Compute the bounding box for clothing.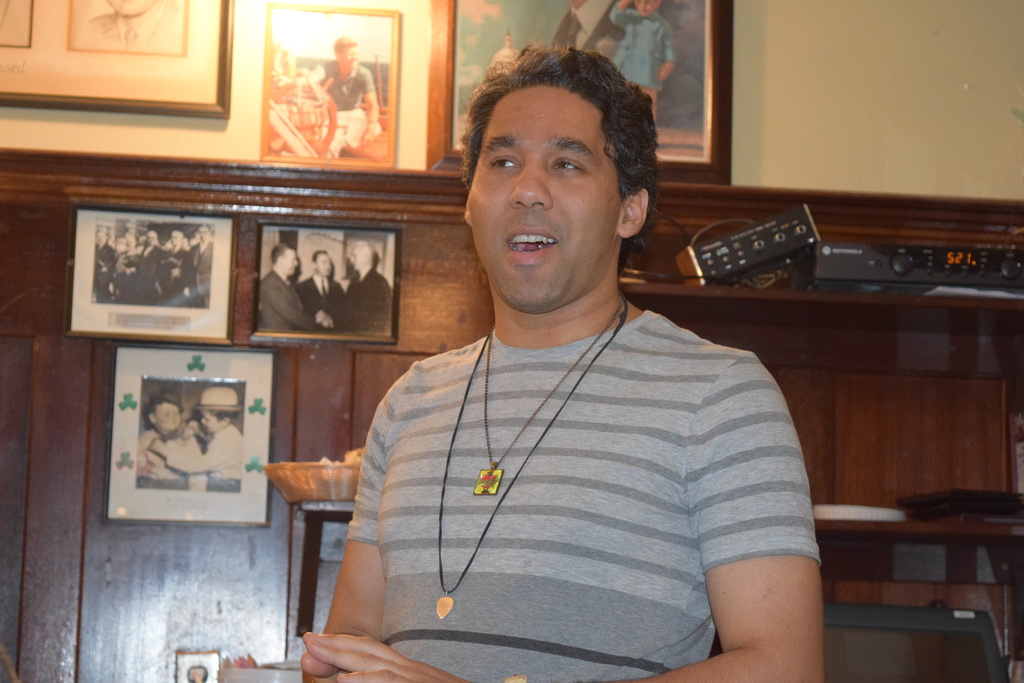
294,273,344,325.
